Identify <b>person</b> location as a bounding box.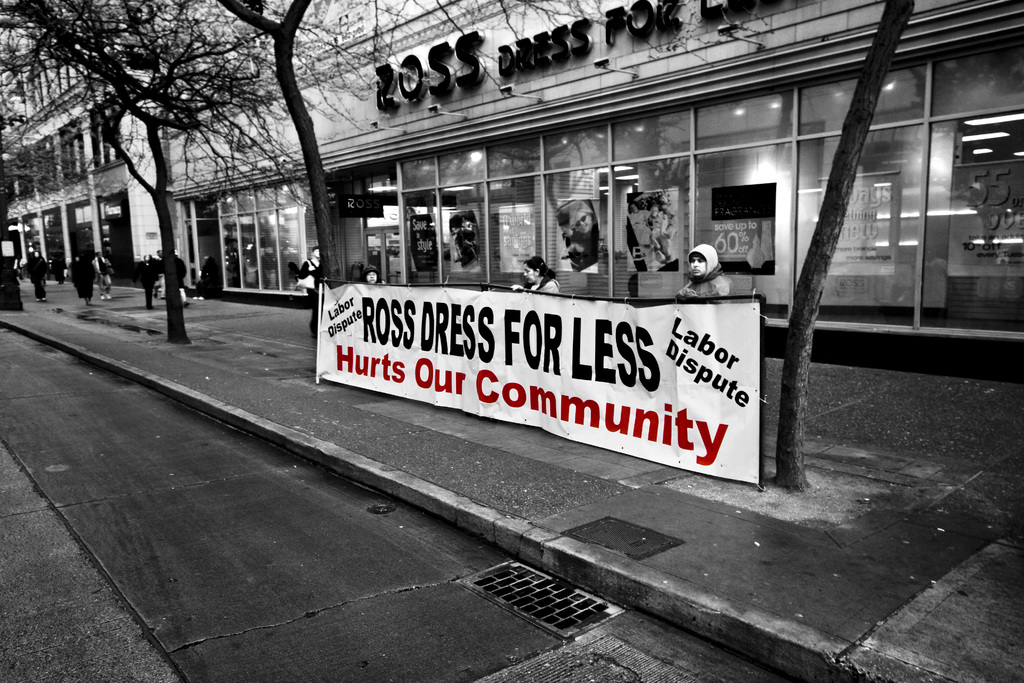
[x1=356, y1=265, x2=380, y2=287].
